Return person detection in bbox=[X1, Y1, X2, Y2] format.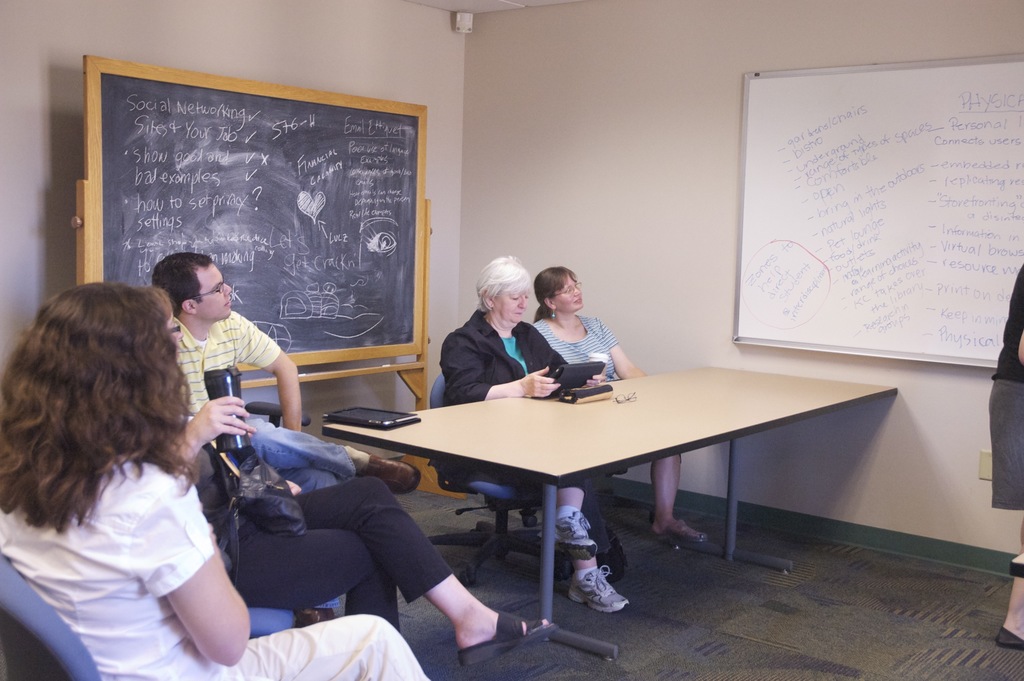
bbox=[986, 265, 1023, 649].
